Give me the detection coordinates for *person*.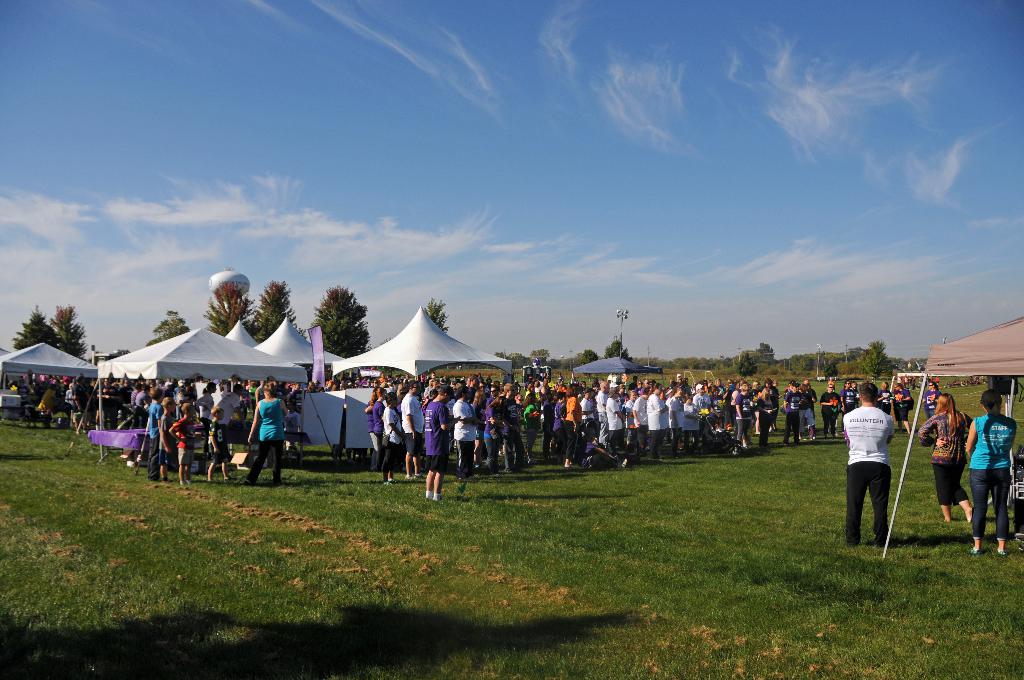
x1=916, y1=392, x2=978, y2=521.
